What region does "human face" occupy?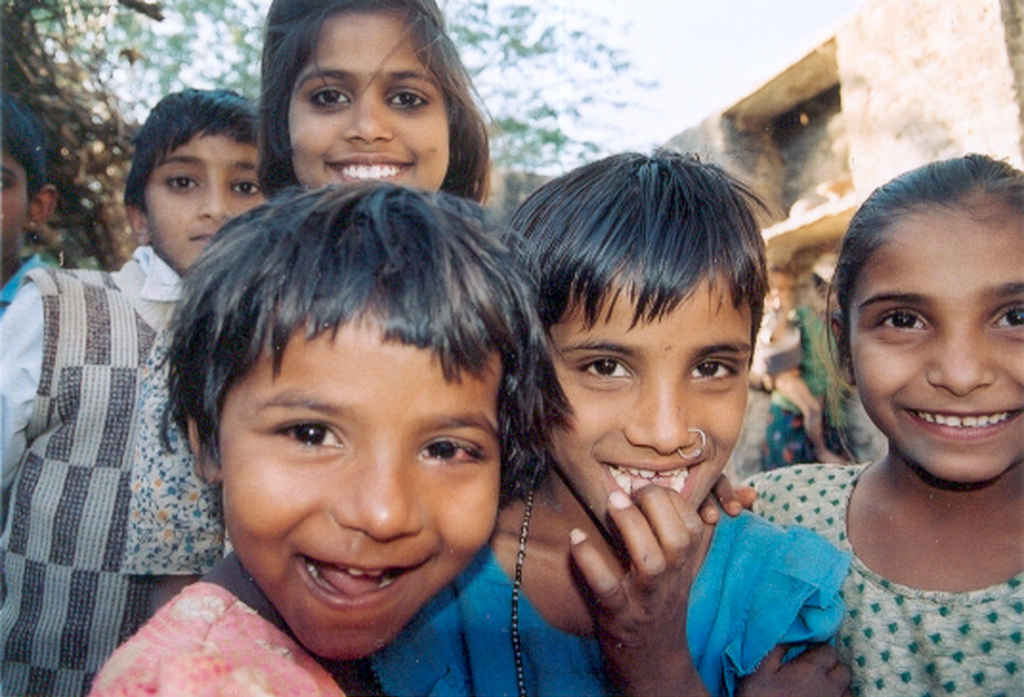
840 187 1023 482.
